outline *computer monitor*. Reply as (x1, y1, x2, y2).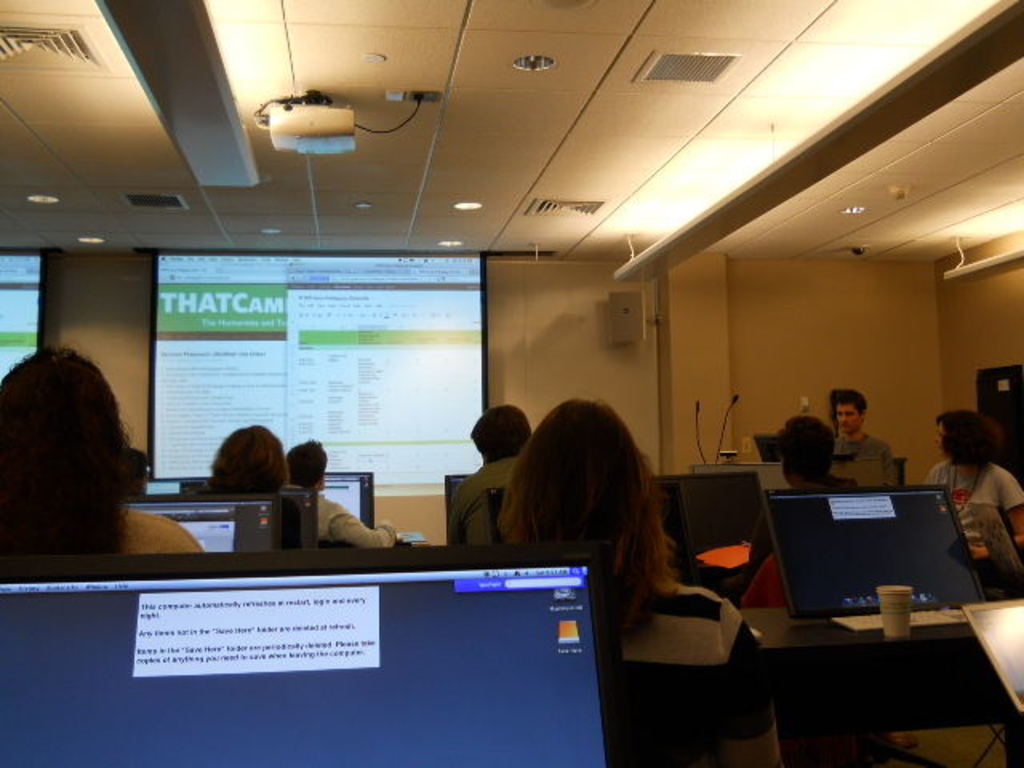
(648, 467, 776, 573).
